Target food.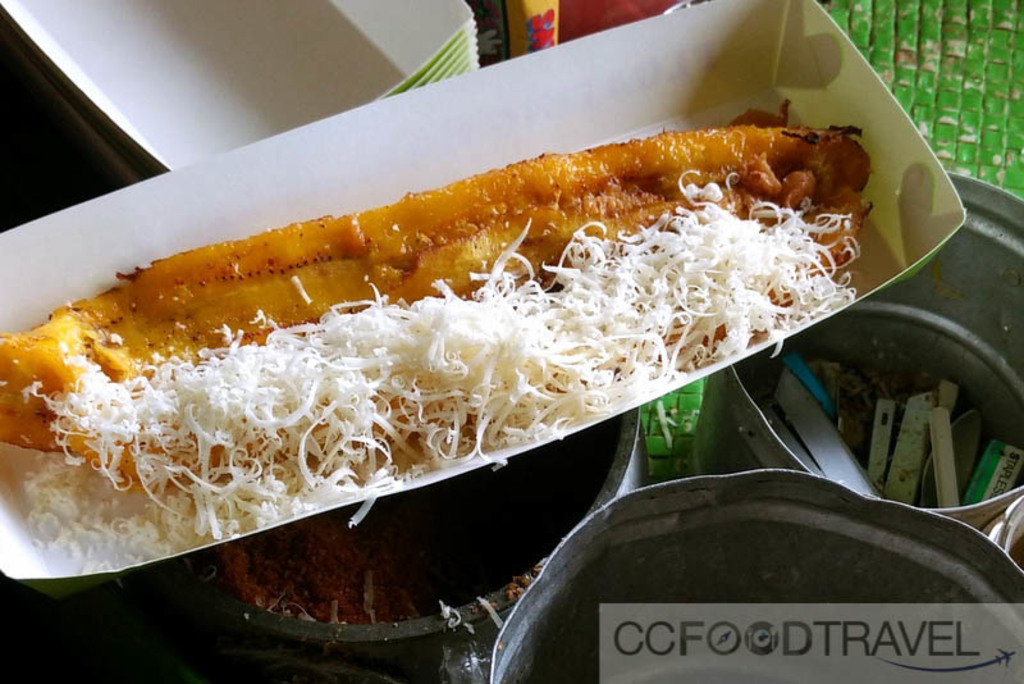
Target region: 219, 509, 425, 628.
